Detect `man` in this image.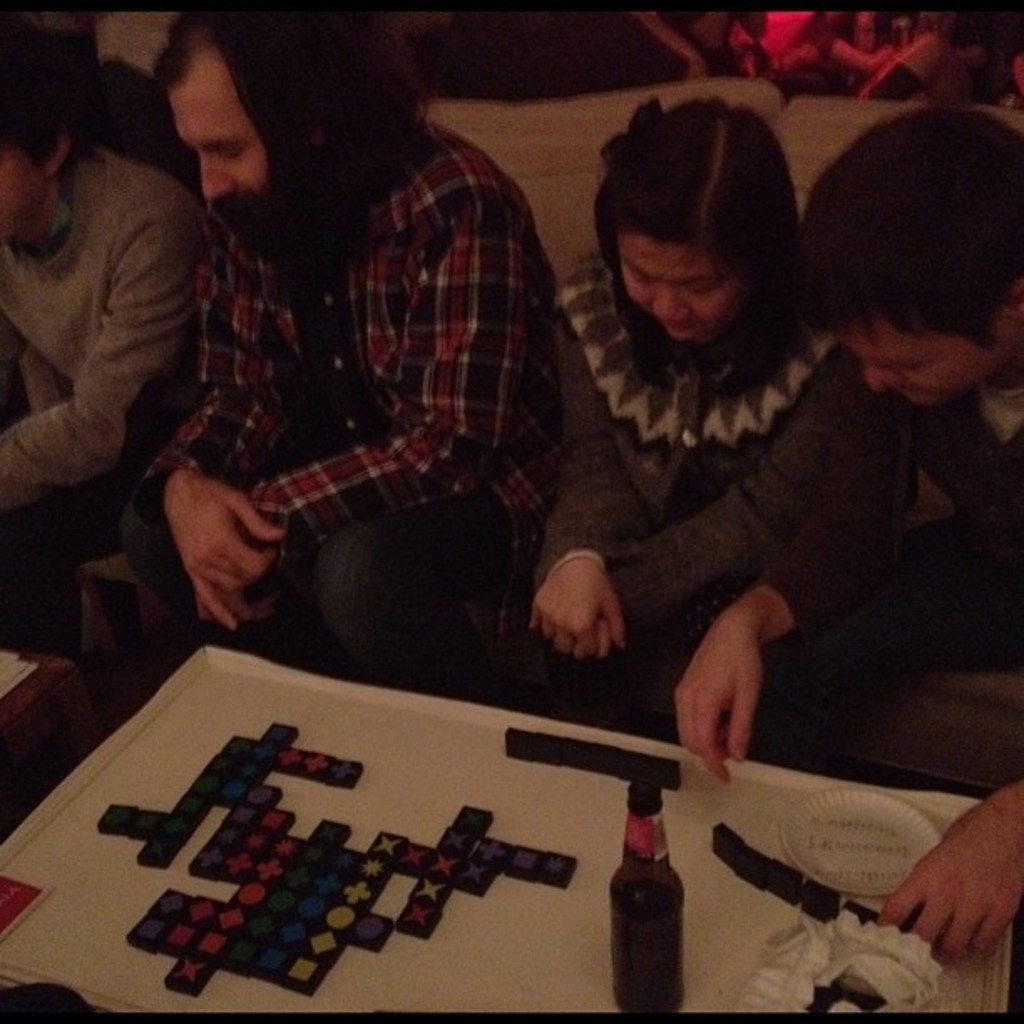
Detection: box(117, 0, 545, 686).
